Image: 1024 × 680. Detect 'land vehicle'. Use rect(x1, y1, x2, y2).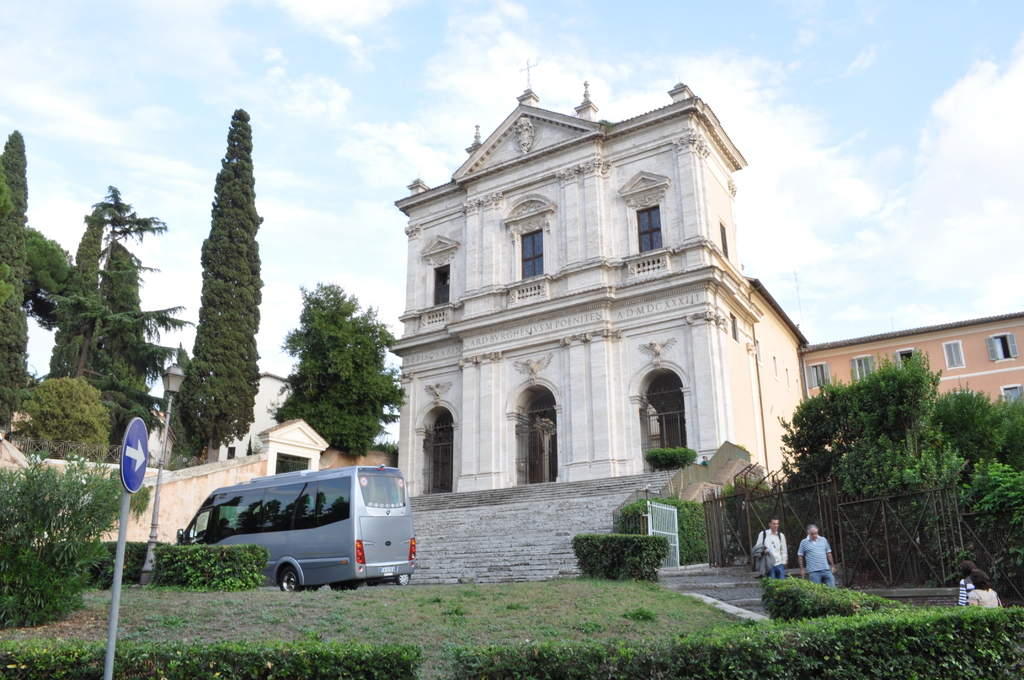
rect(170, 462, 419, 589).
